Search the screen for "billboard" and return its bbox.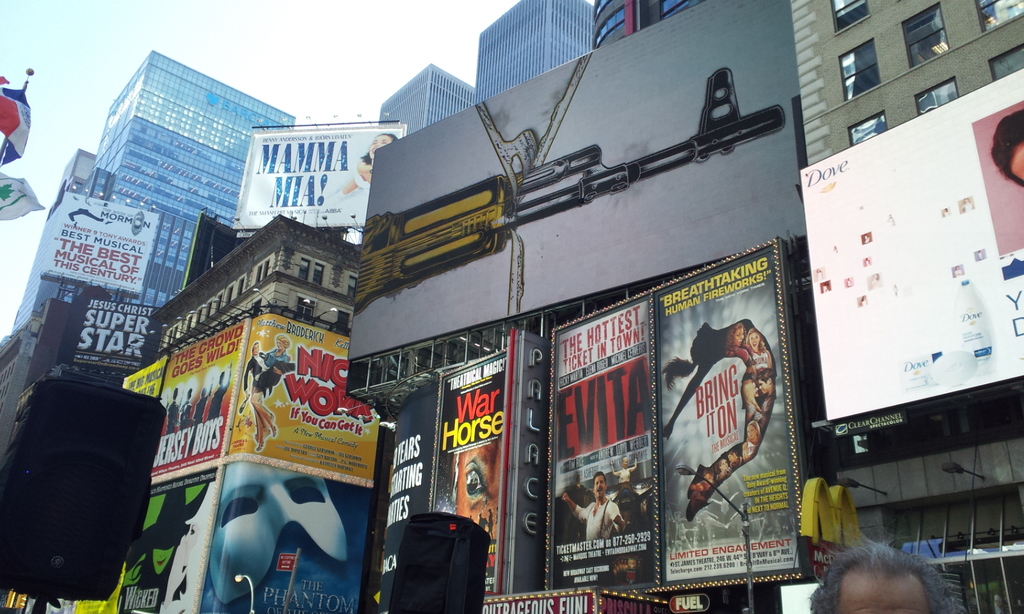
Found: x1=147, y1=316, x2=243, y2=480.
